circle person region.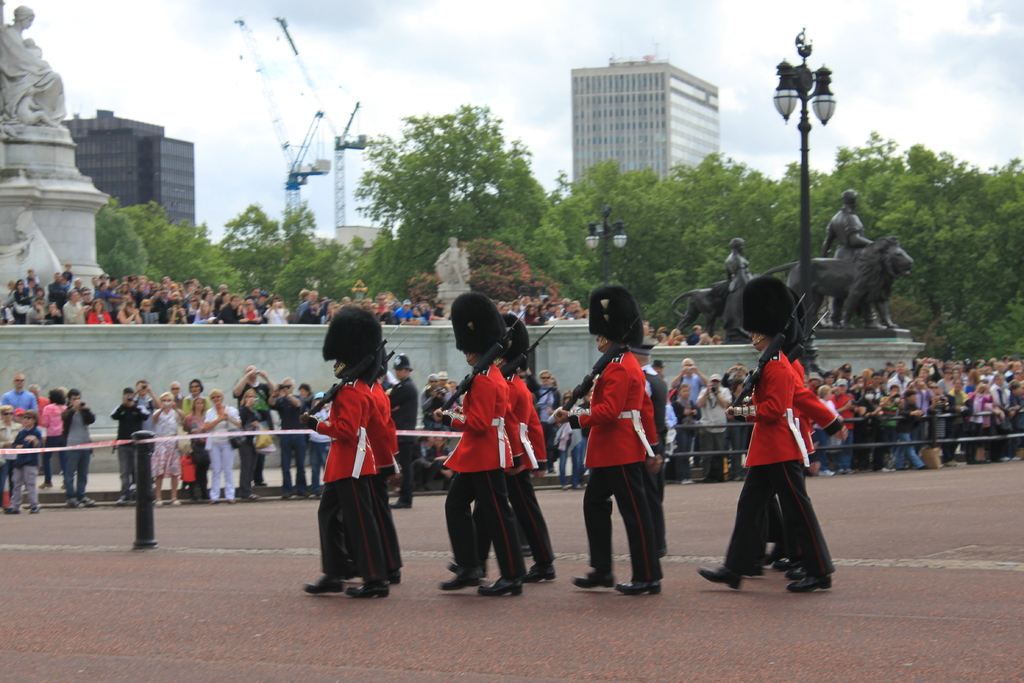
Region: locate(0, 6, 66, 125).
